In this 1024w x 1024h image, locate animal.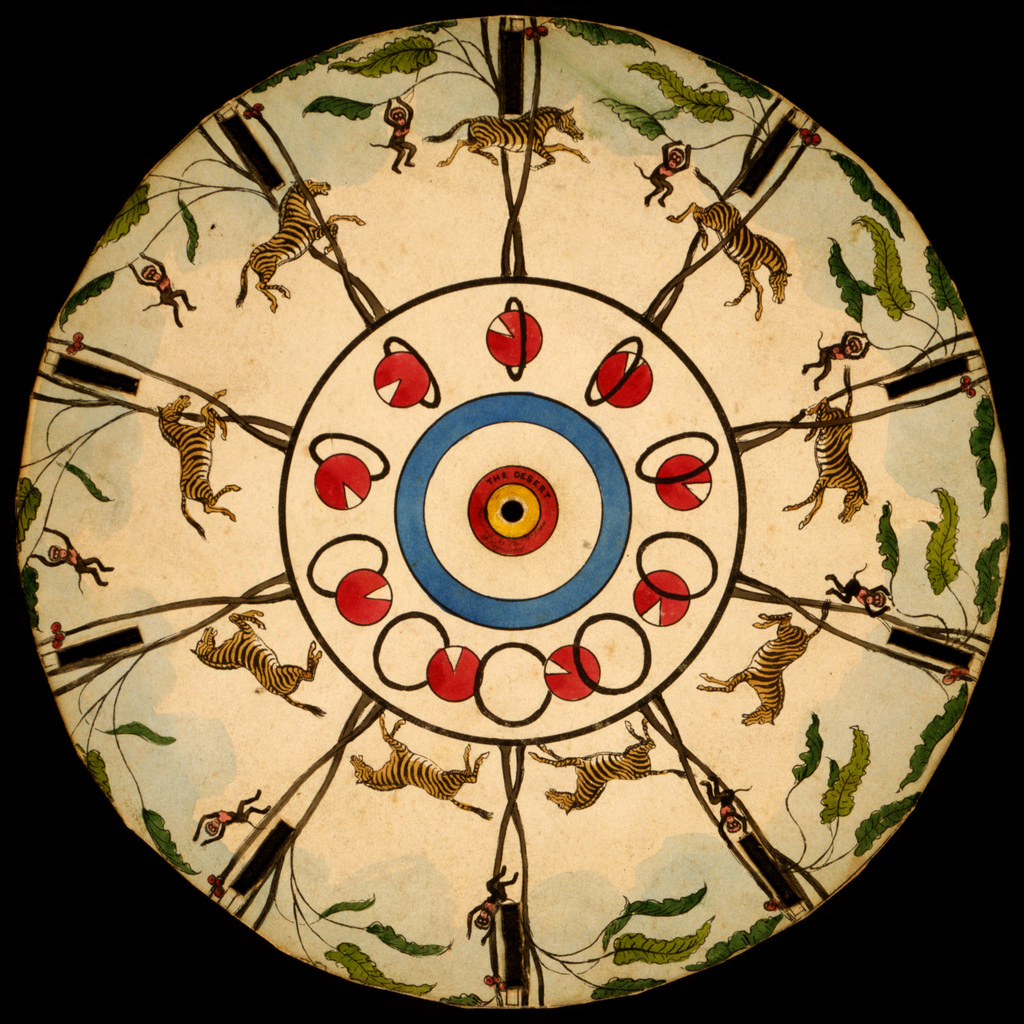
Bounding box: crop(788, 360, 863, 531).
